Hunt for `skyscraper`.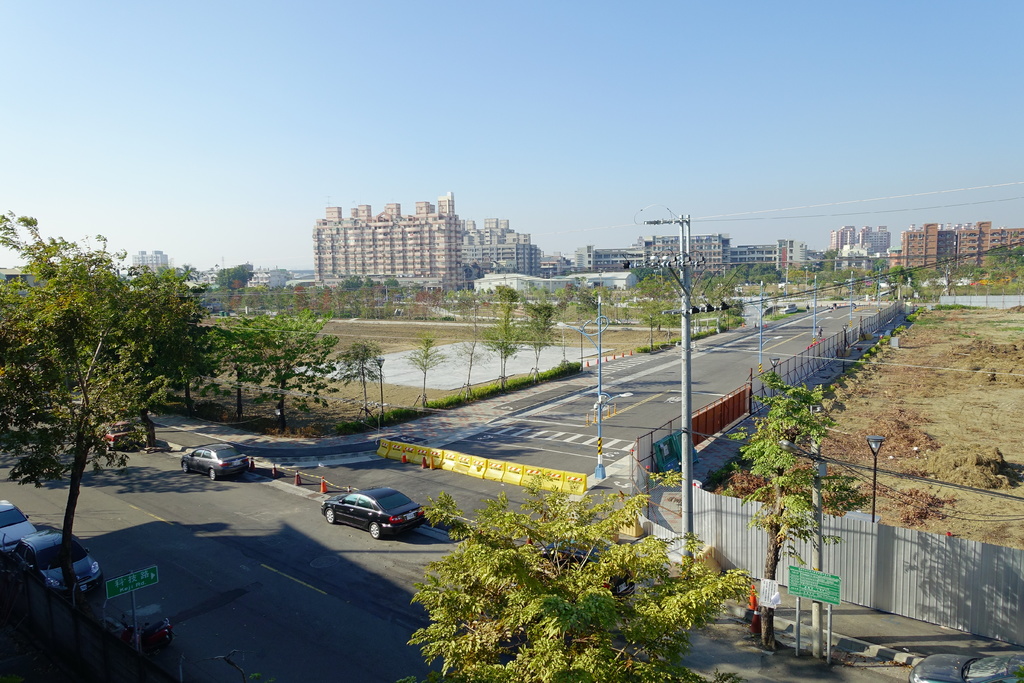
Hunted down at 133:252:168:273.
